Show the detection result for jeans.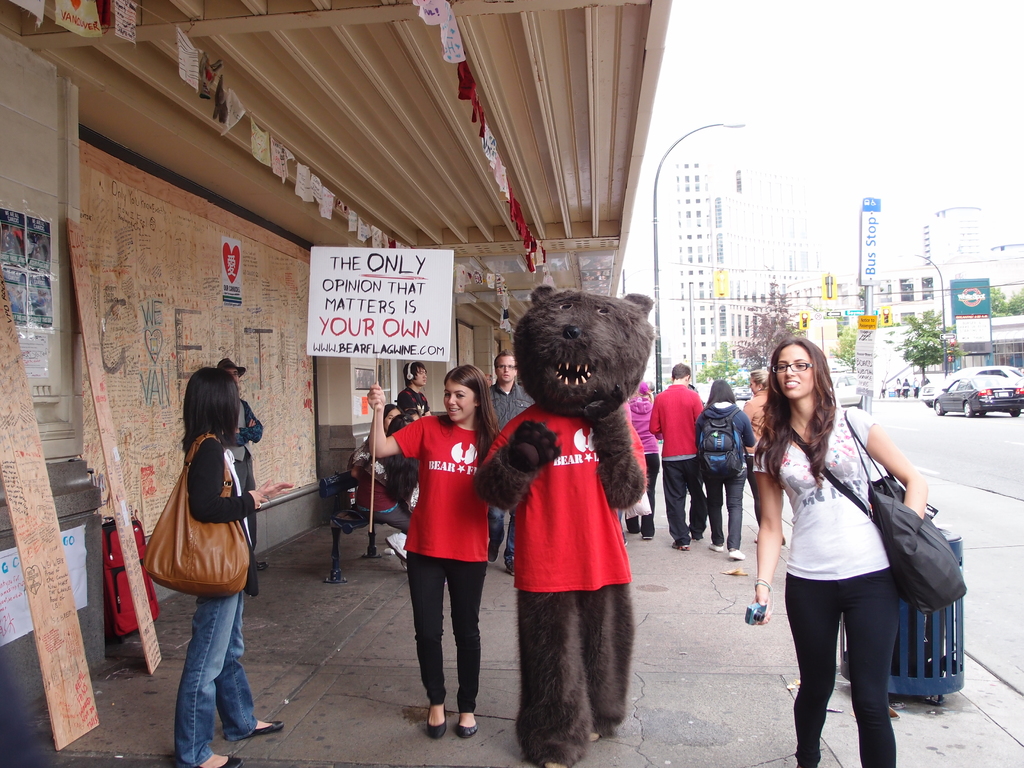
pyautogui.locateOnScreen(790, 582, 893, 765).
